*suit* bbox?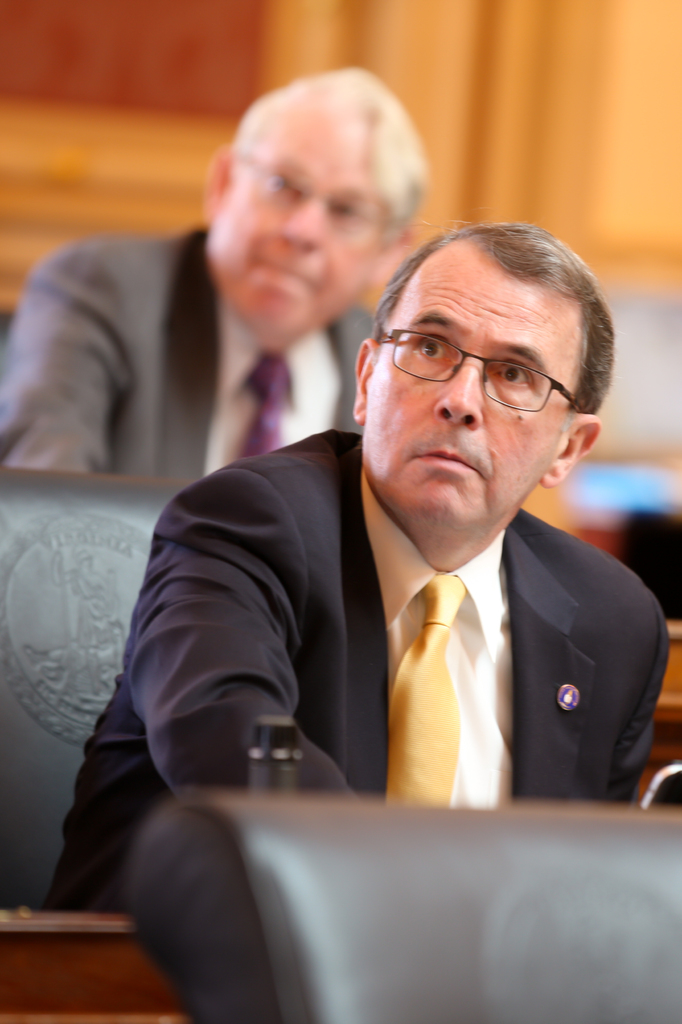
{"x1": 0, "y1": 230, "x2": 379, "y2": 469}
